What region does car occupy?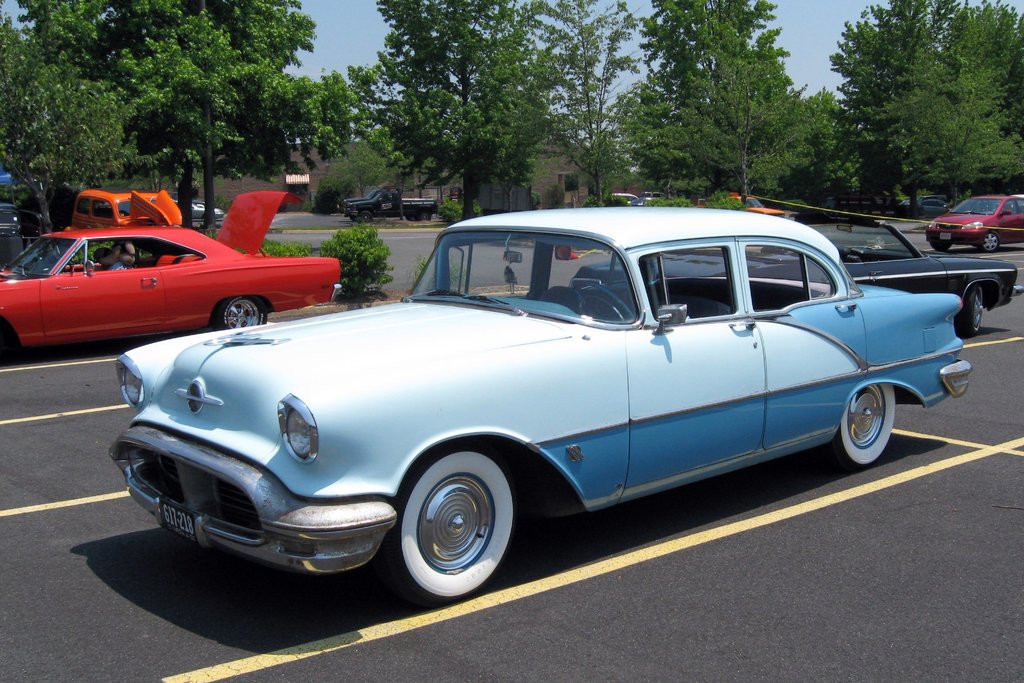
570,211,1023,338.
